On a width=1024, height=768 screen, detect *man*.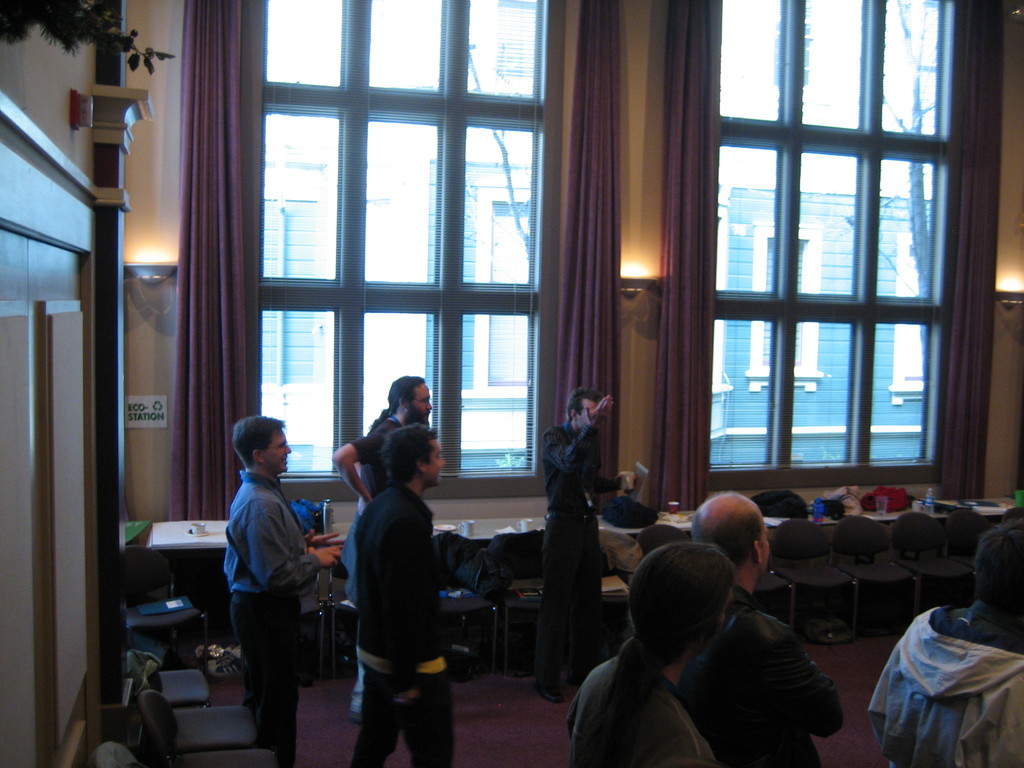
(208,426,326,744).
